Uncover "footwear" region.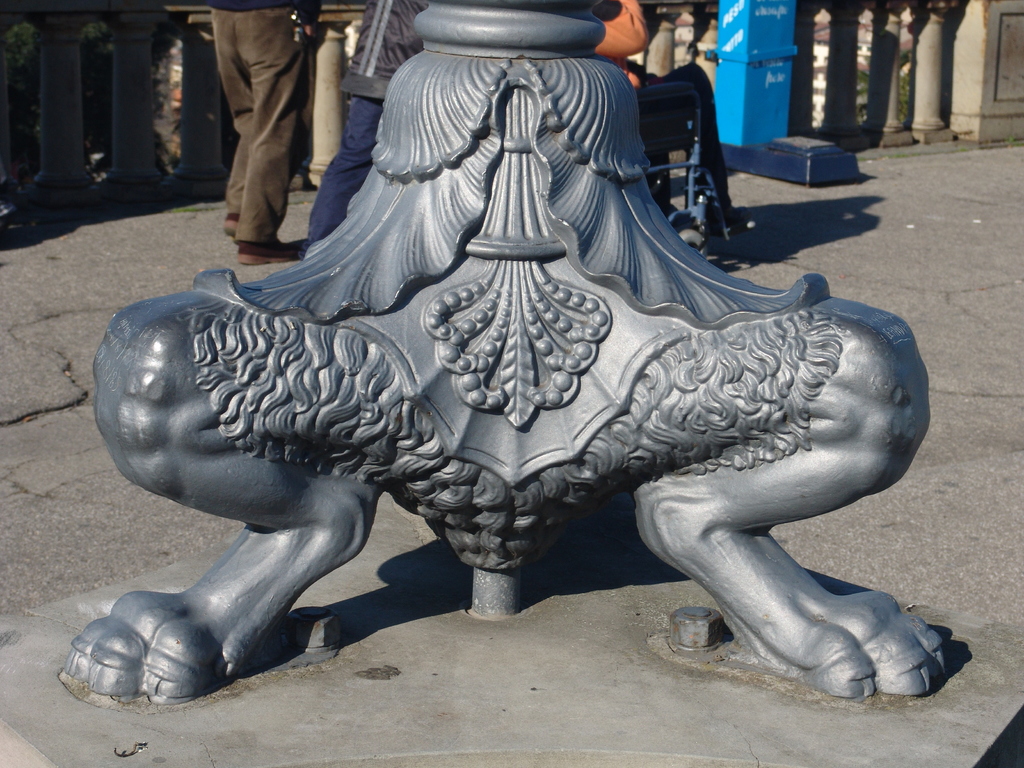
Uncovered: [237, 239, 301, 268].
